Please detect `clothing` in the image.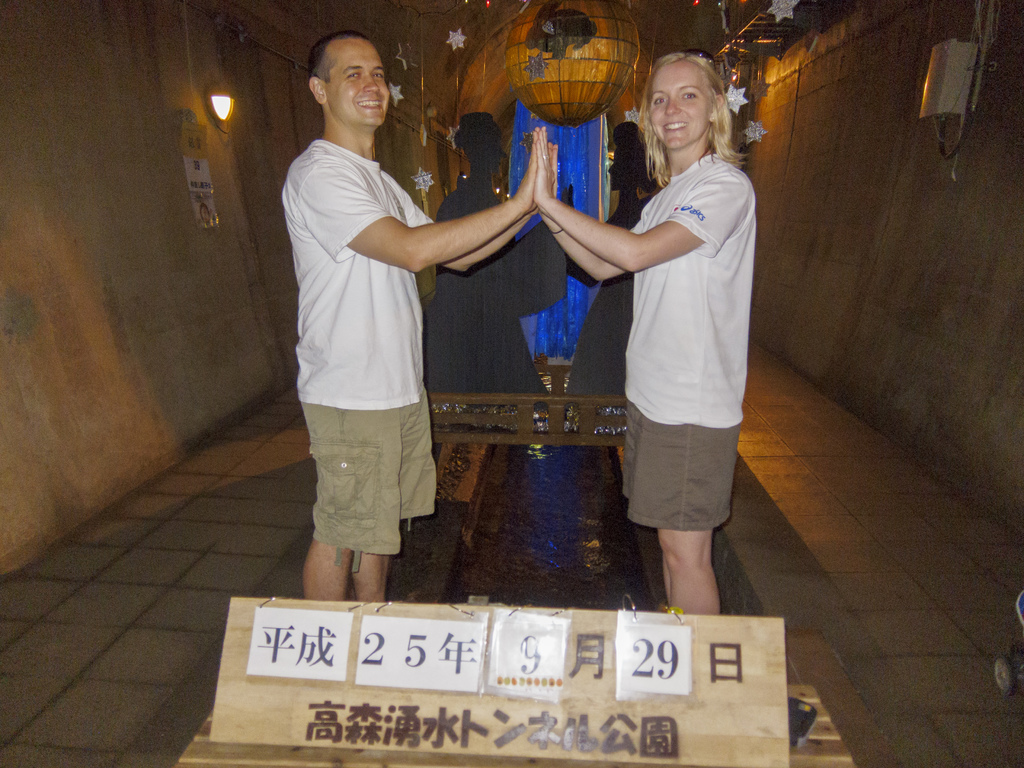
(582,111,763,541).
